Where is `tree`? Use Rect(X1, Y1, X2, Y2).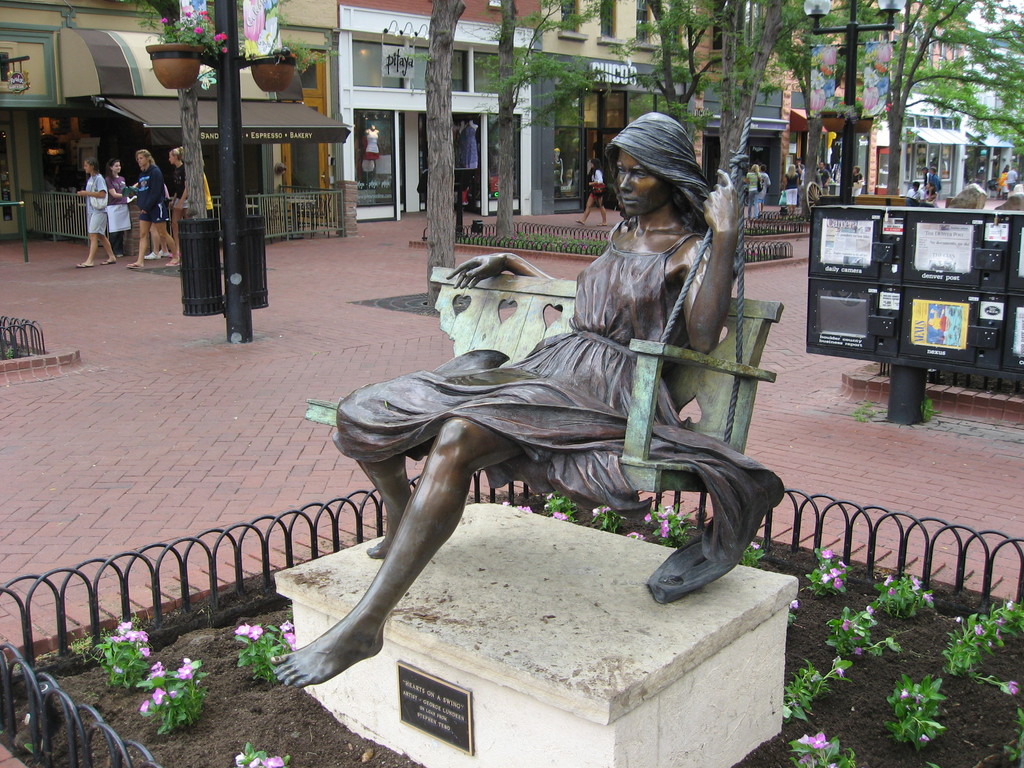
Rect(115, 0, 212, 218).
